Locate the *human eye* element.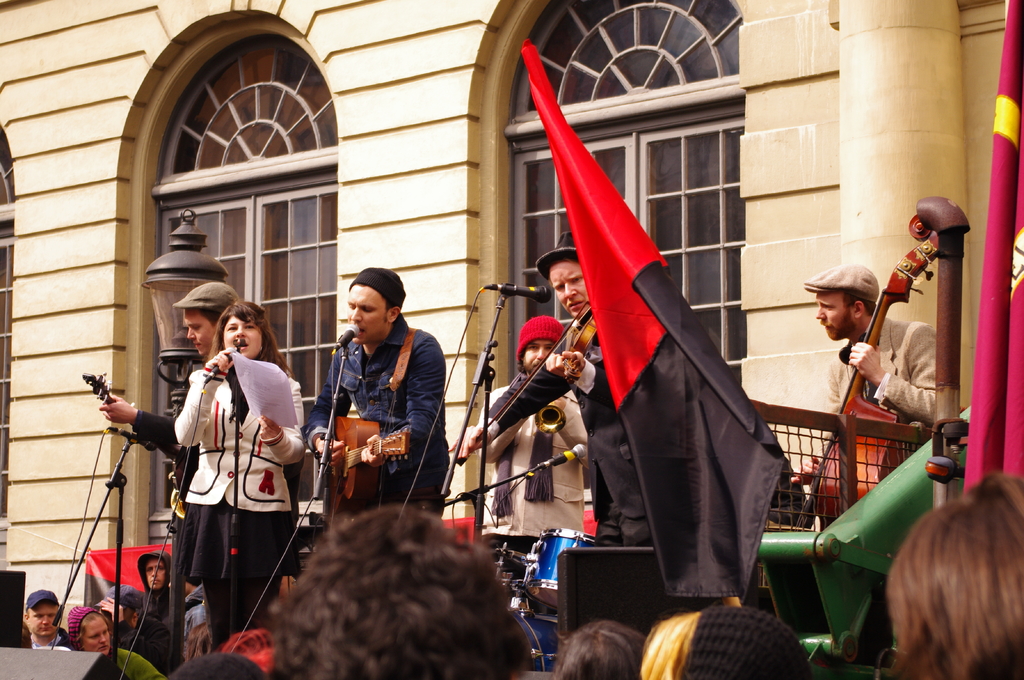
Element bbox: x1=244 y1=320 x2=256 y2=329.
